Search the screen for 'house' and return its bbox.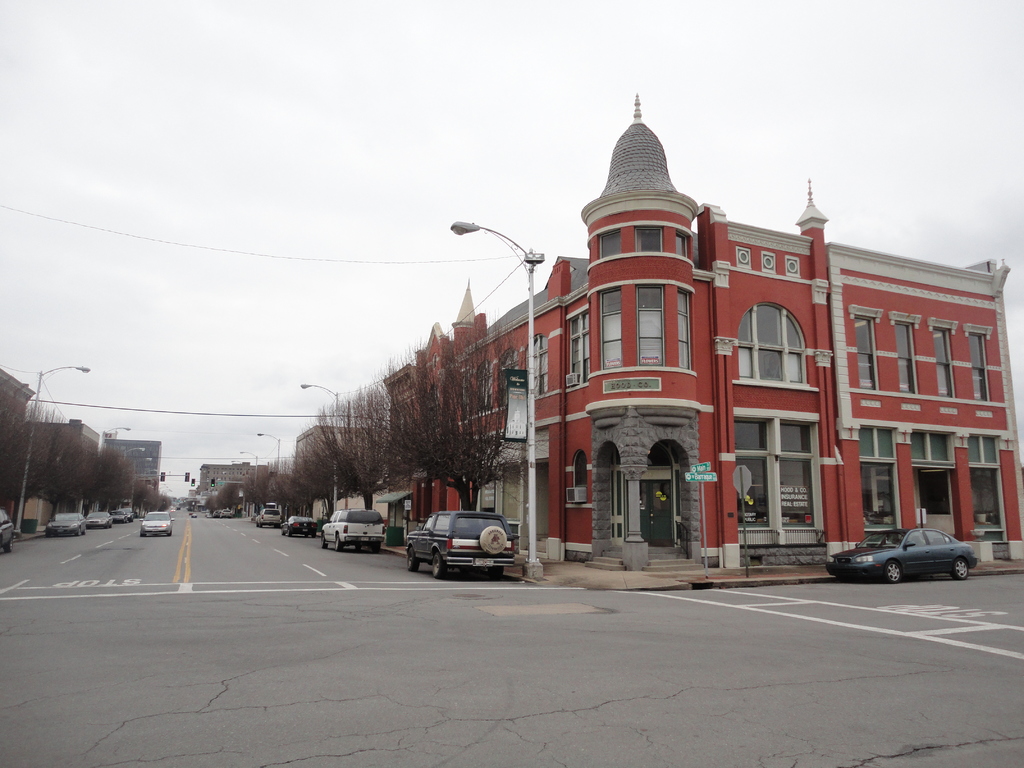
Found: bbox=[369, 260, 489, 524].
